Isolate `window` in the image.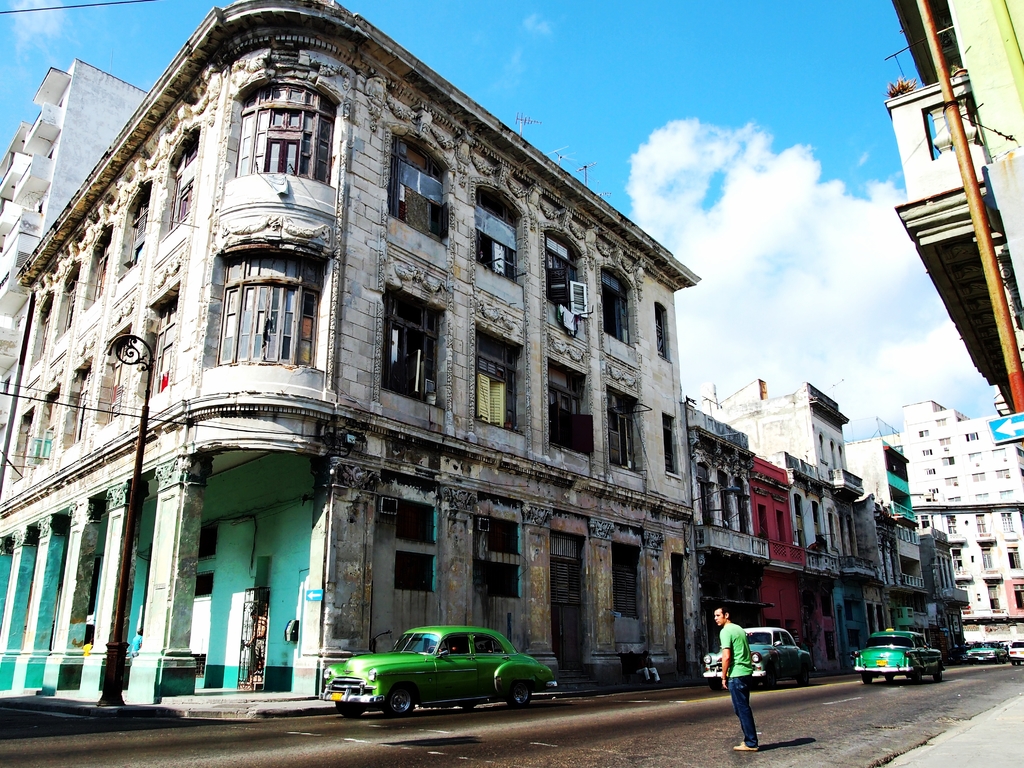
Isolated region: 1007, 549, 1023, 570.
